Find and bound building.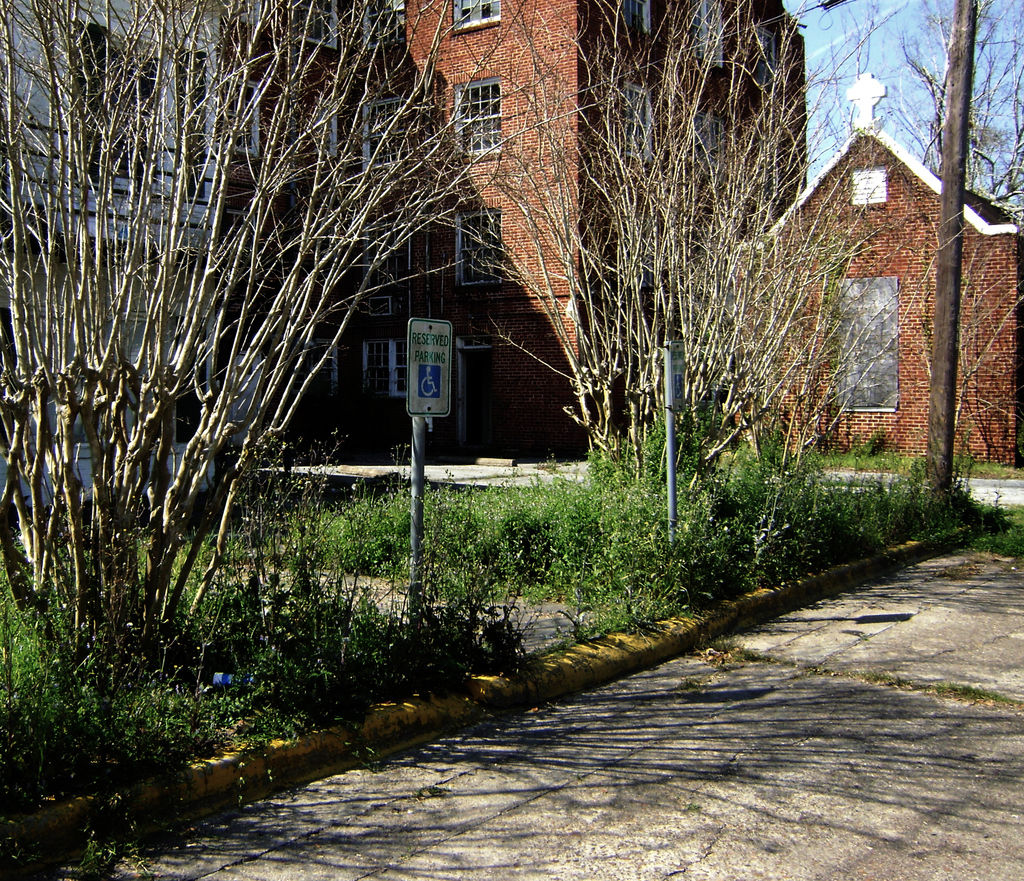
Bound: 198:0:801:468.
